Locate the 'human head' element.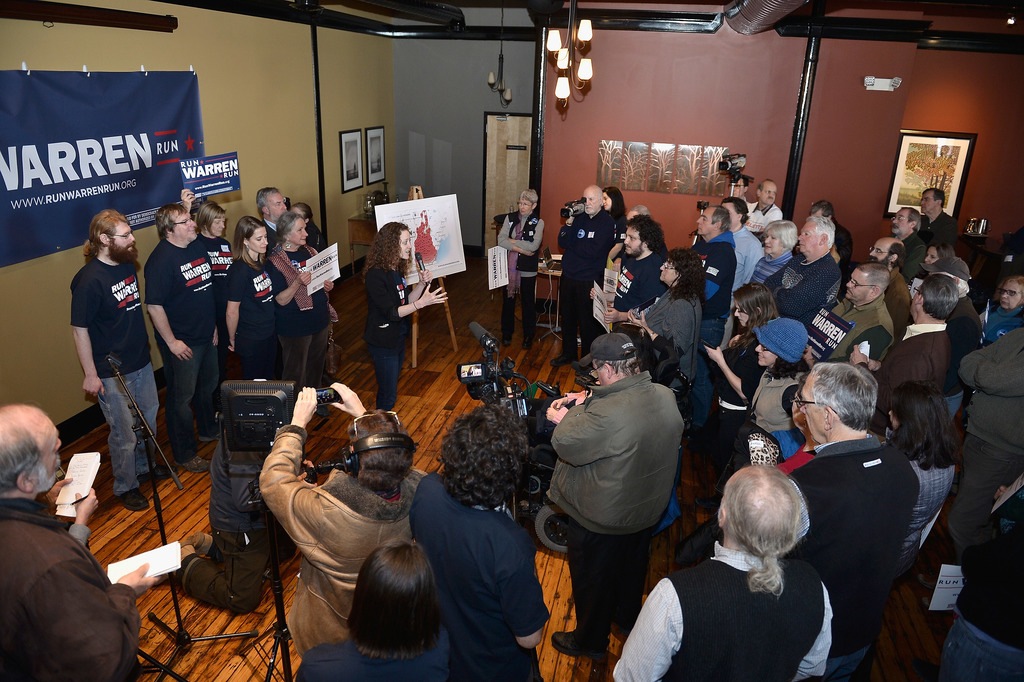
Element bbox: x1=797, y1=218, x2=836, y2=253.
